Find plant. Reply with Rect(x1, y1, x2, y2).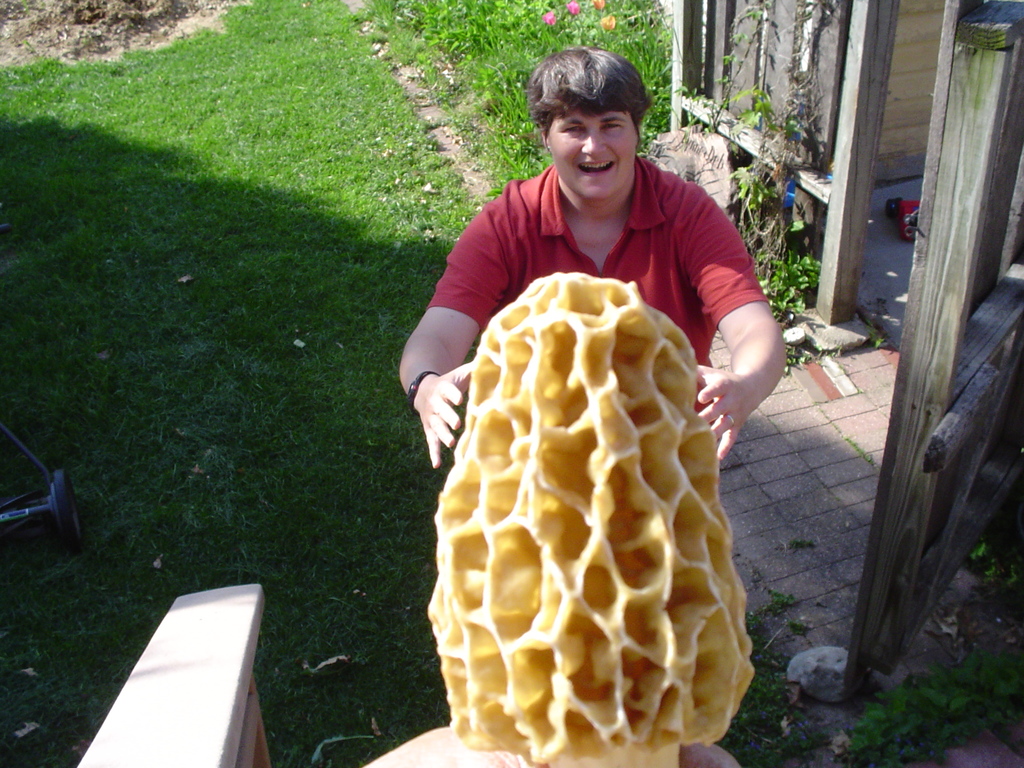
Rect(744, 582, 874, 767).
